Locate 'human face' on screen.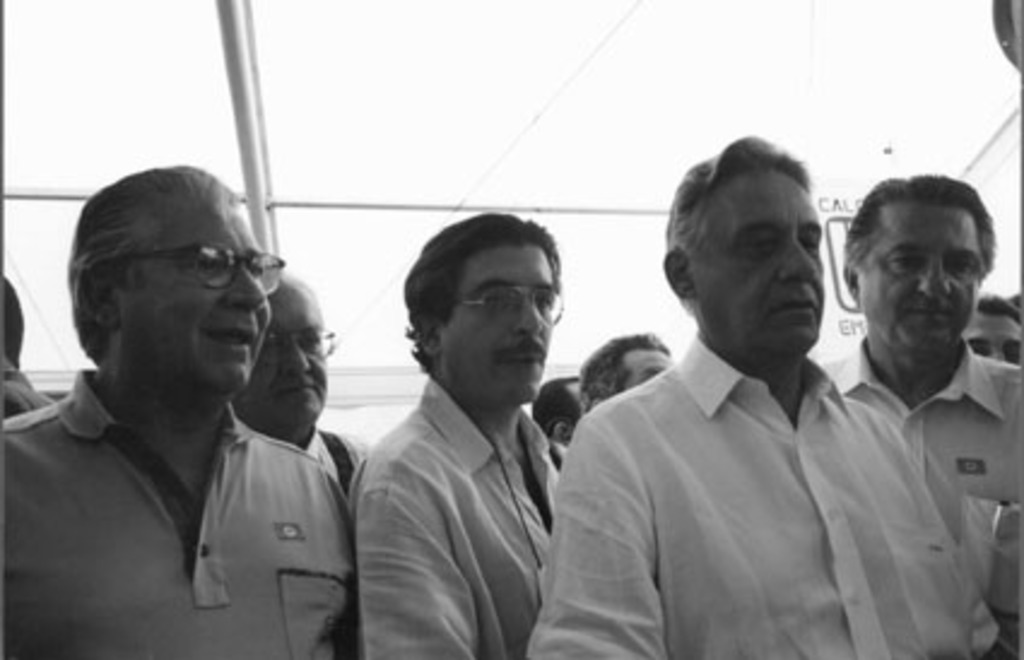
On screen at {"left": 443, "top": 241, "right": 559, "bottom": 402}.
